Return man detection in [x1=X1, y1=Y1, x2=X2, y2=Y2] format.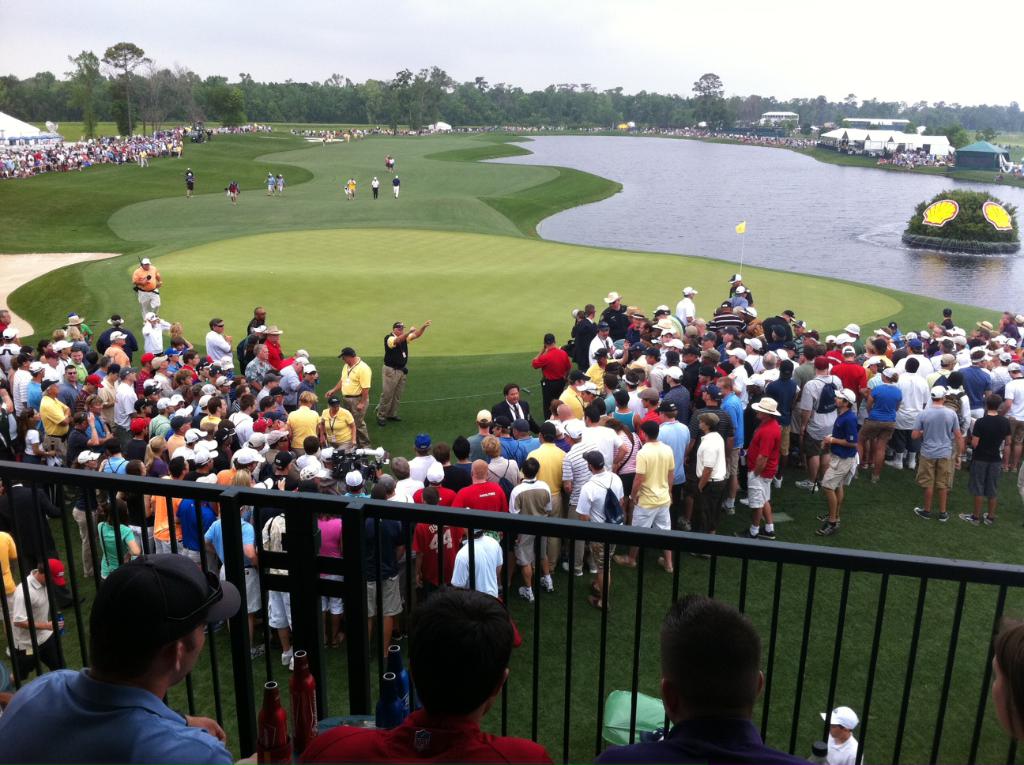
[x1=15, y1=565, x2=261, y2=764].
